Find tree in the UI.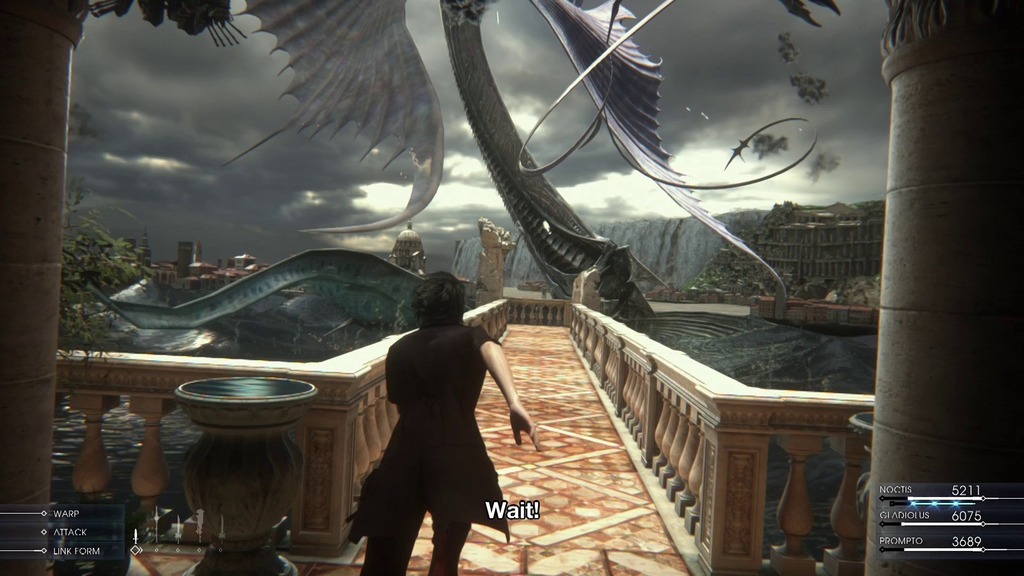
UI element at (684,193,820,300).
